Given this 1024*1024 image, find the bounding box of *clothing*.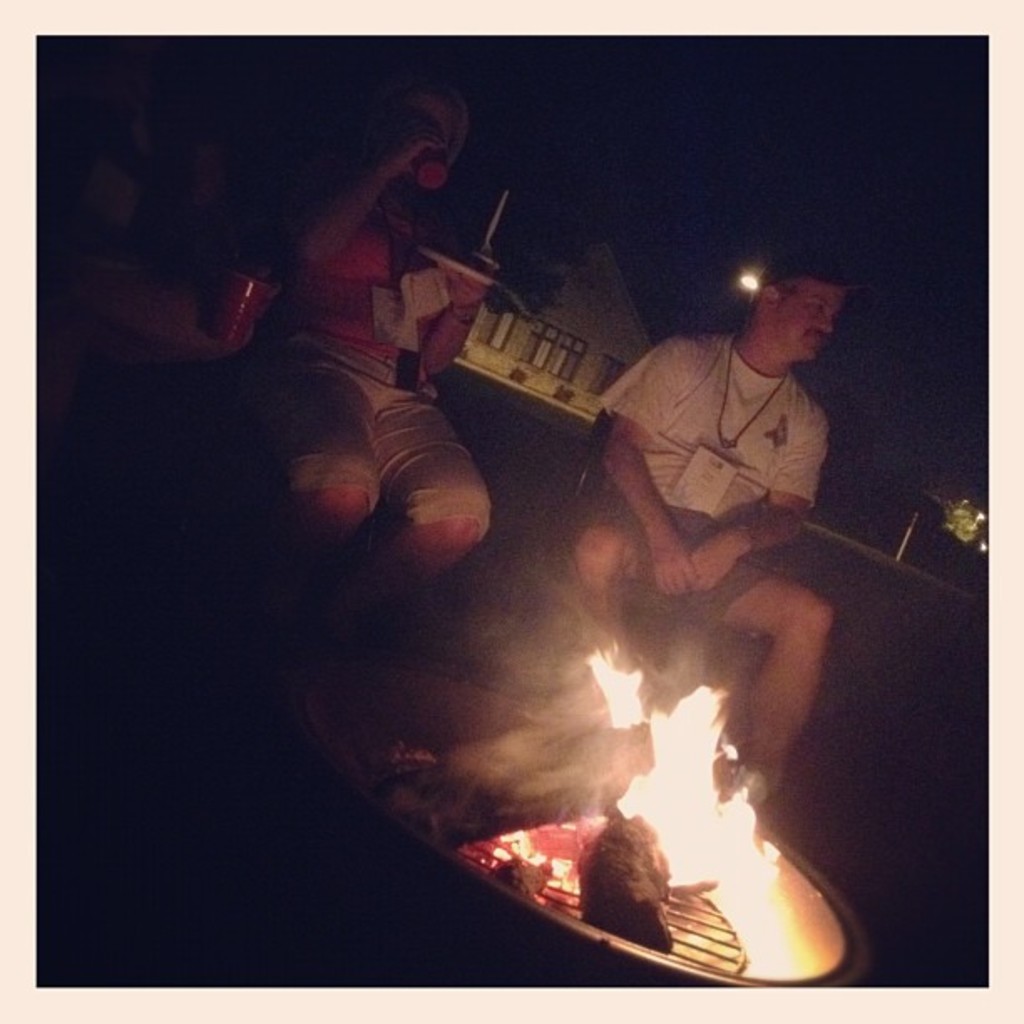
pyautogui.locateOnScreen(596, 318, 848, 656).
